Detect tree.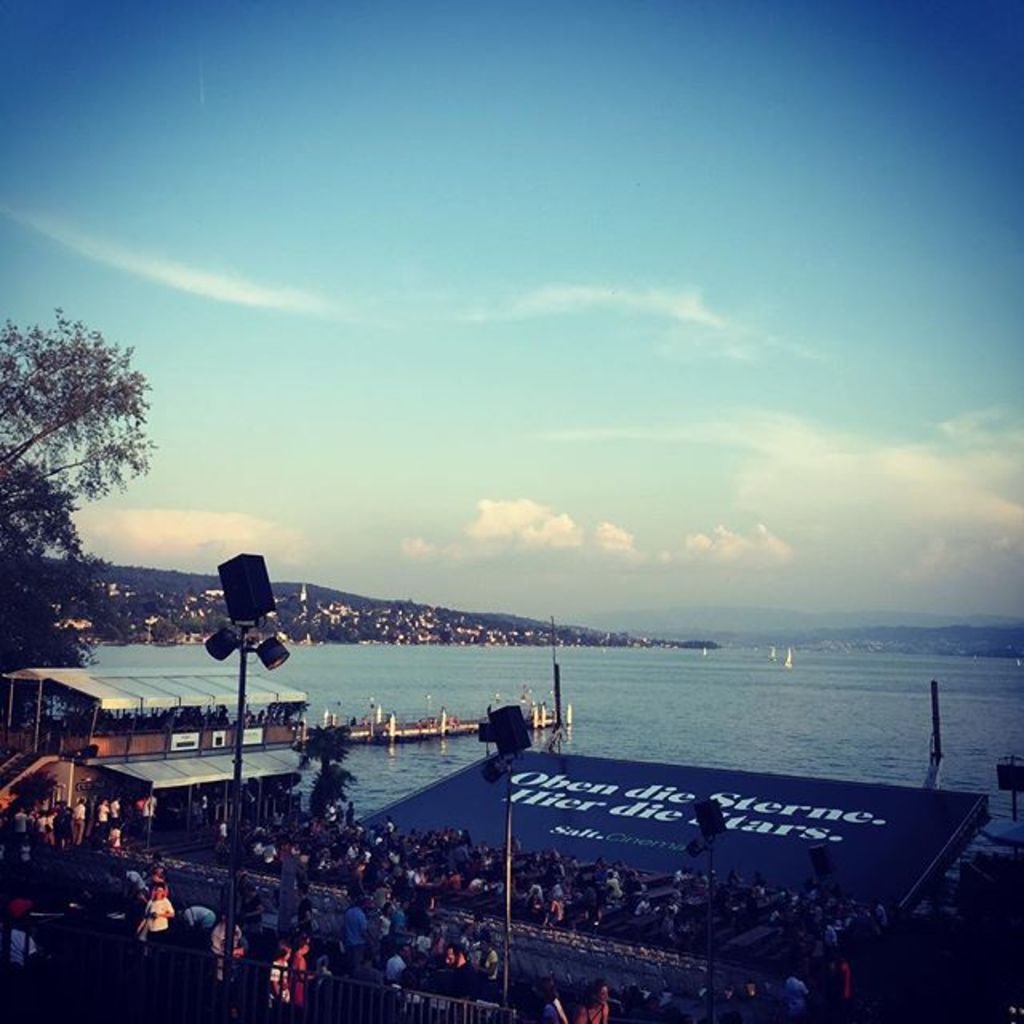
Detected at crop(0, 461, 106, 680).
